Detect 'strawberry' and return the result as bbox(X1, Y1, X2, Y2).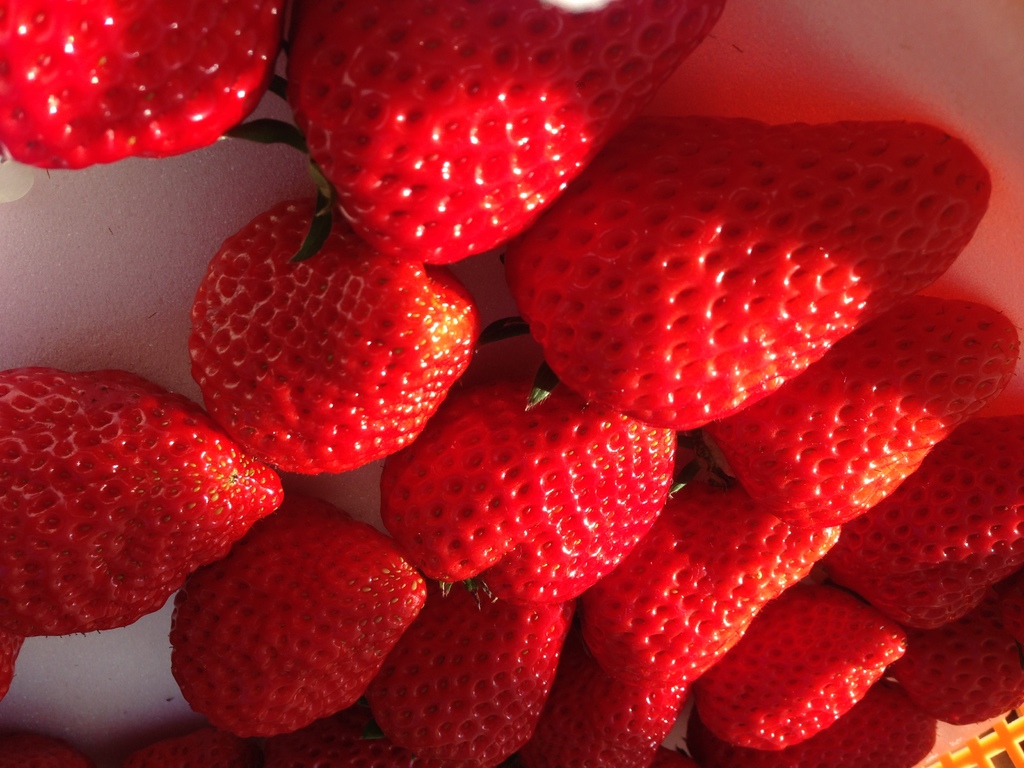
bbox(579, 479, 847, 683).
